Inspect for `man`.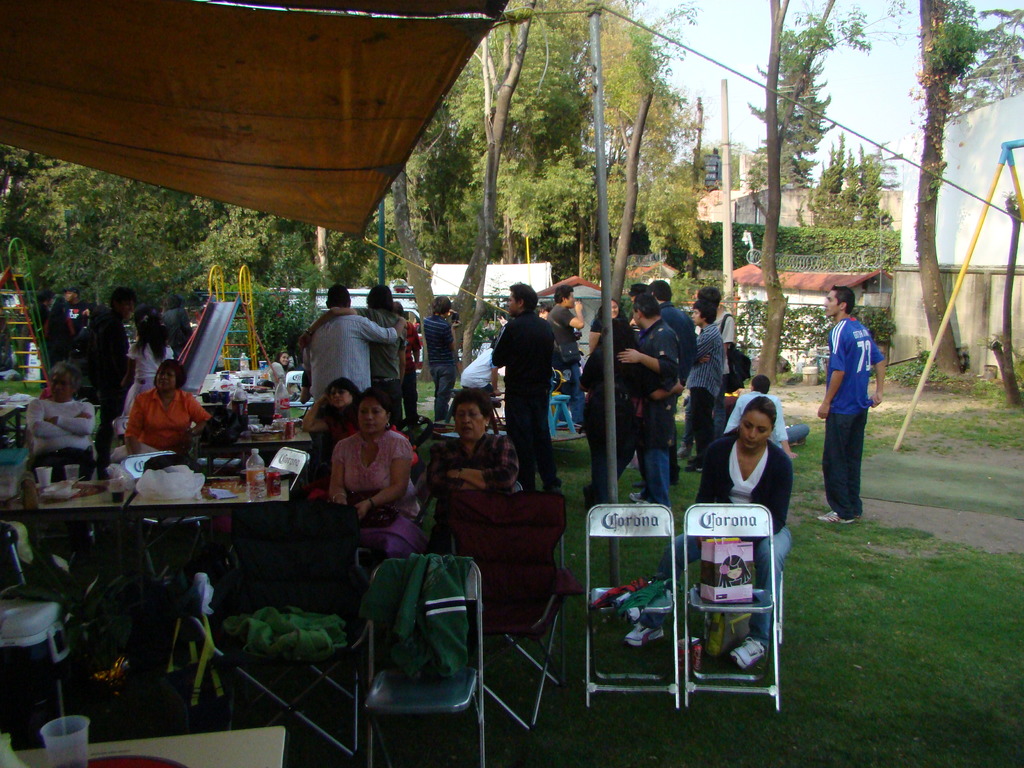
Inspection: select_region(616, 293, 676, 504).
